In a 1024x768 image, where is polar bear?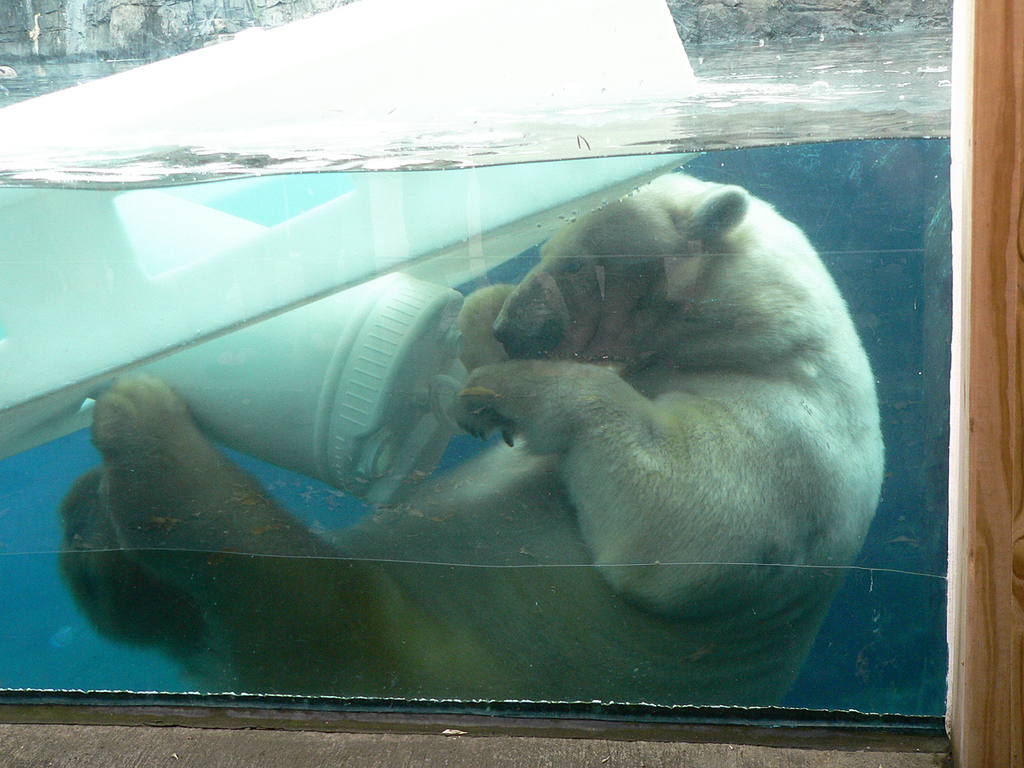
[x1=55, y1=167, x2=891, y2=692].
